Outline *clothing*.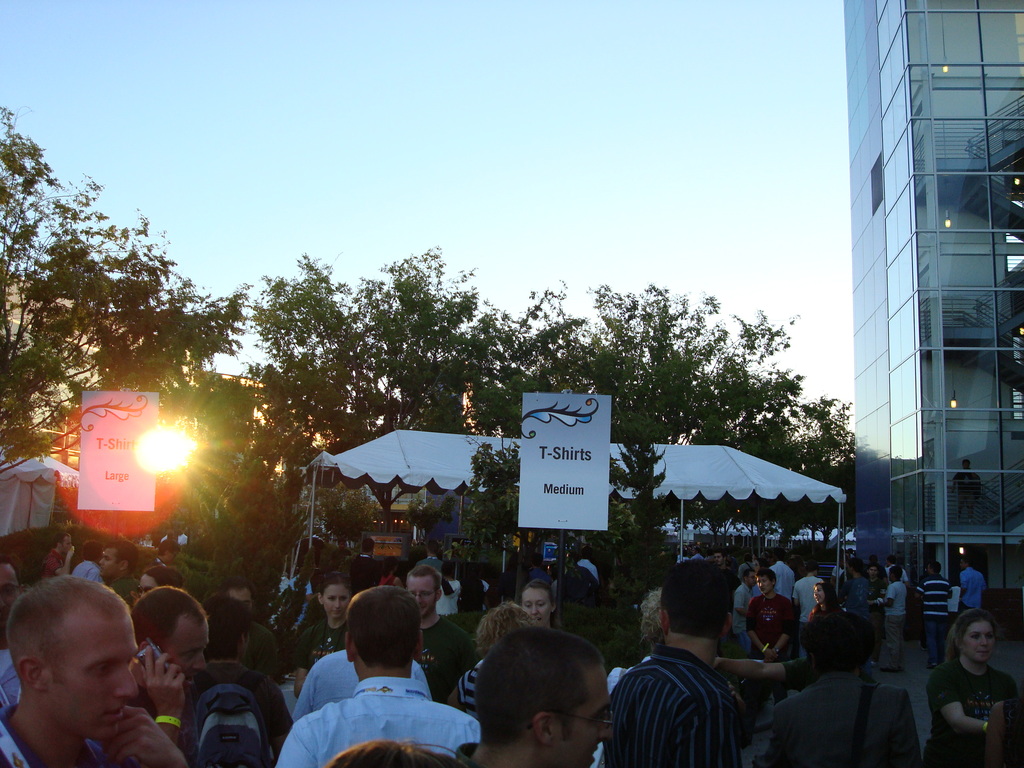
Outline: region(278, 669, 484, 767).
